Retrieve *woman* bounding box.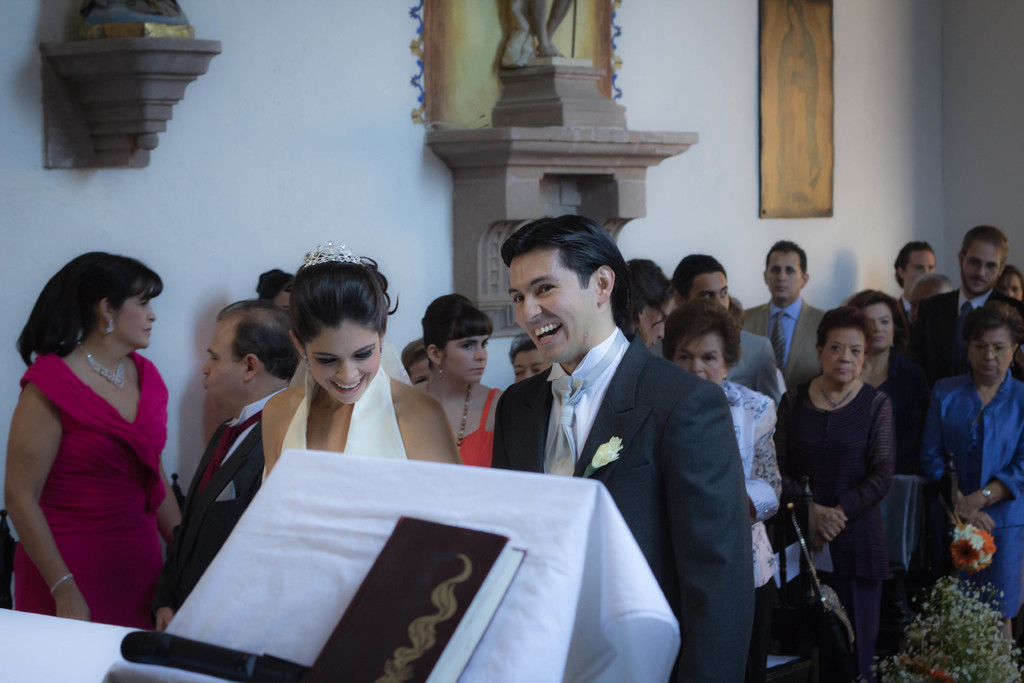
Bounding box: pyautogui.locateOnScreen(669, 306, 775, 682).
